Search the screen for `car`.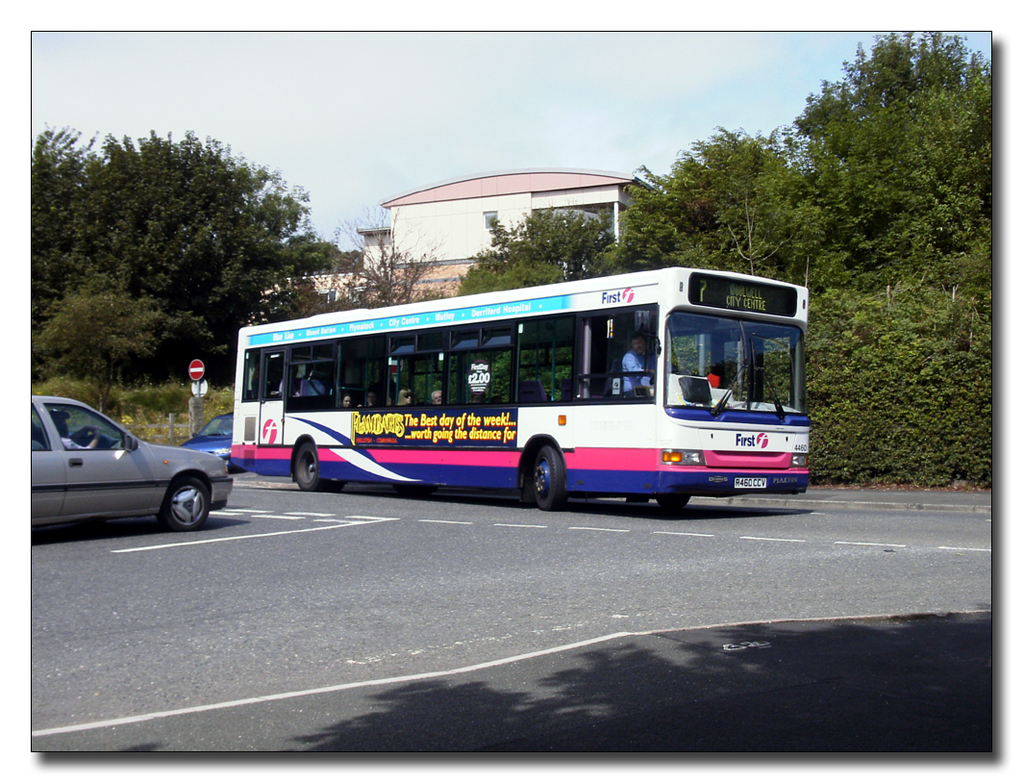
Found at 27:393:237:532.
